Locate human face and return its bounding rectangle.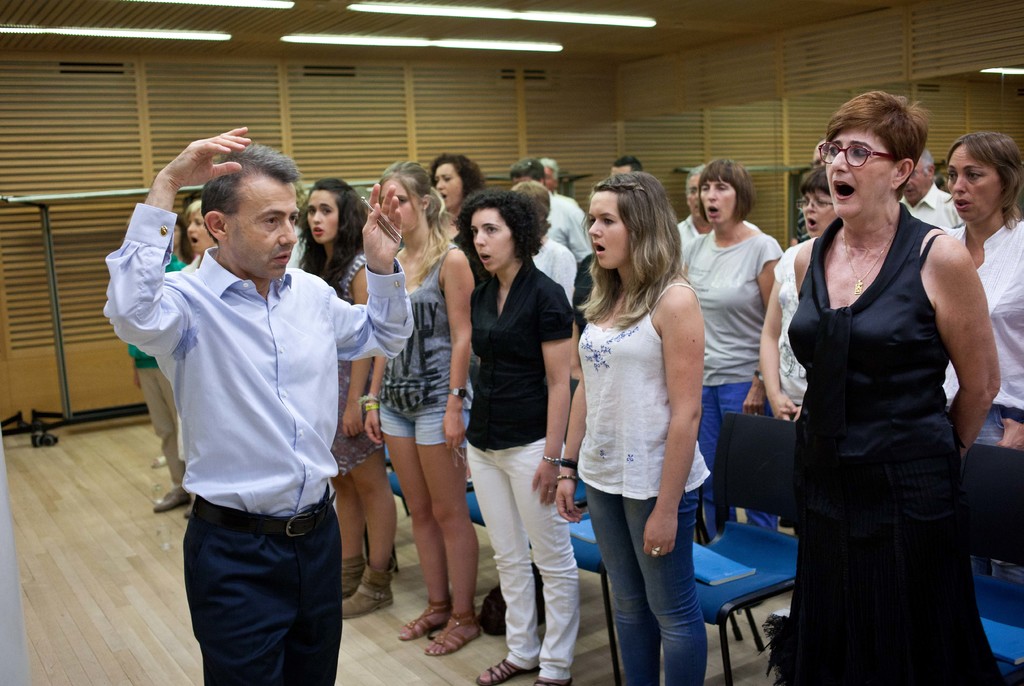
[left=611, top=166, right=635, bottom=179].
